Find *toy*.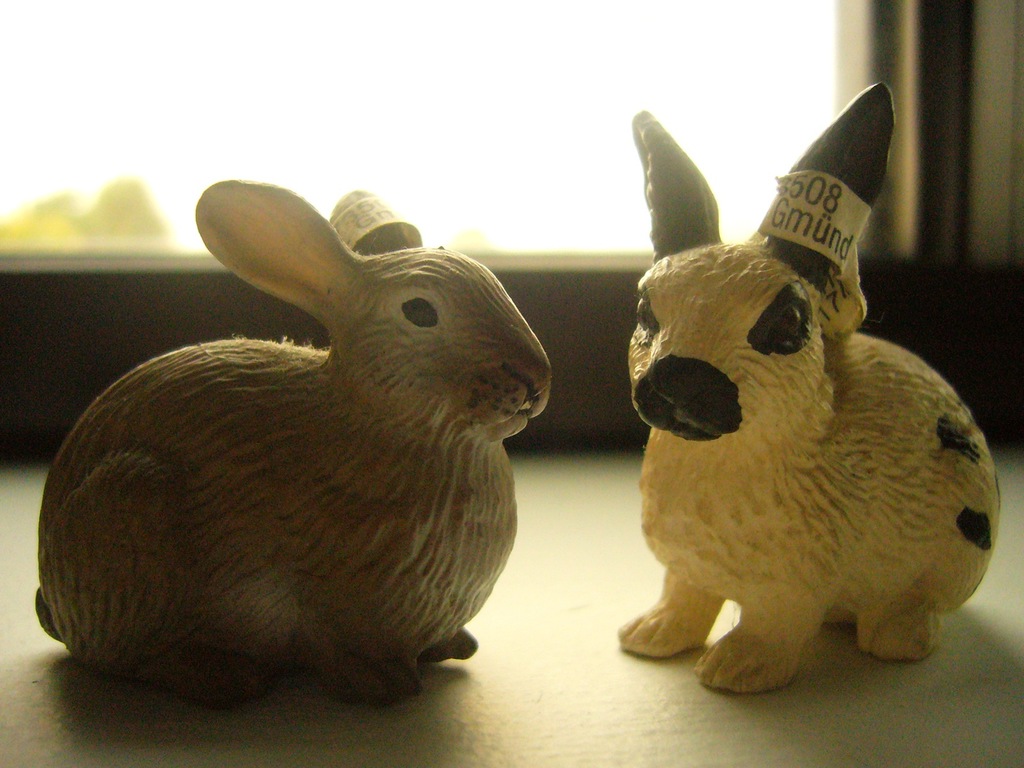
select_region(30, 179, 548, 704).
